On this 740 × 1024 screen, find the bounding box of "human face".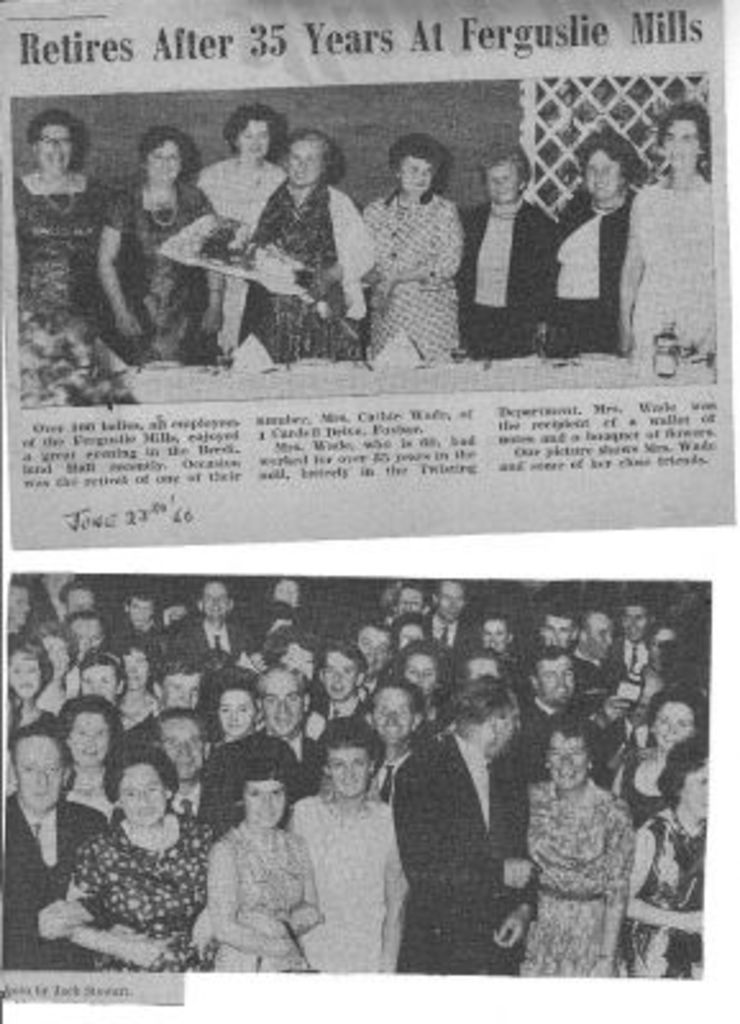
Bounding box: <box>38,125,69,169</box>.
